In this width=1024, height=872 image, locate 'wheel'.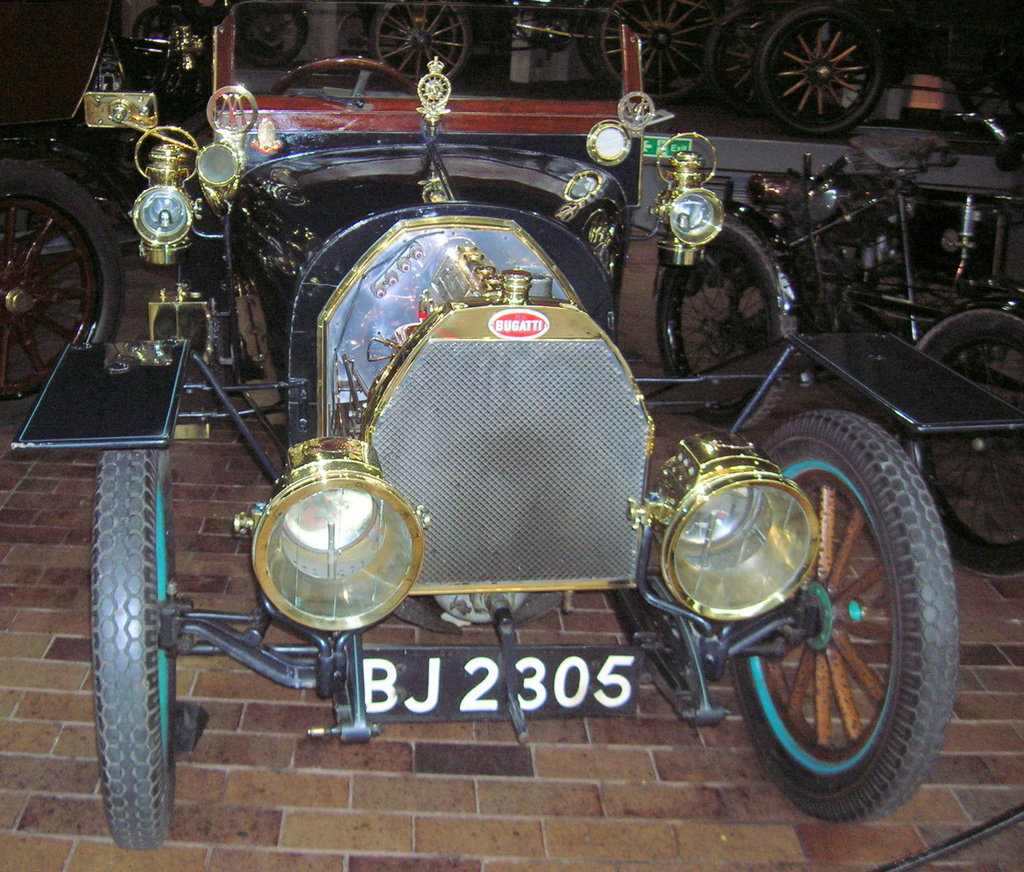
Bounding box: (598, 0, 709, 102).
